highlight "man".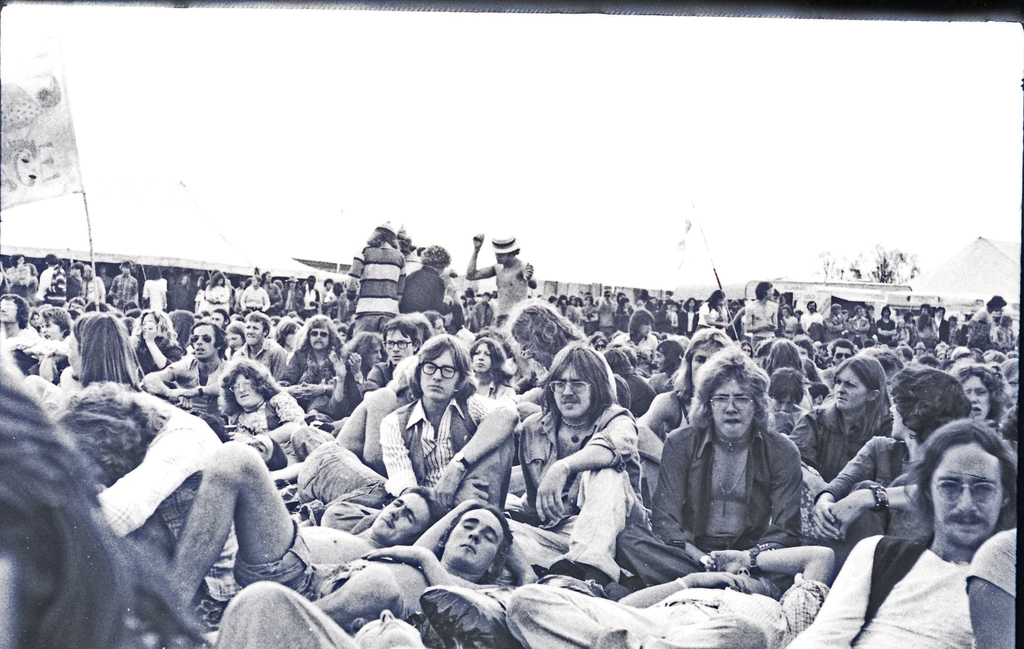
Highlighted region: bbox=[111, 259, 143, 305].
